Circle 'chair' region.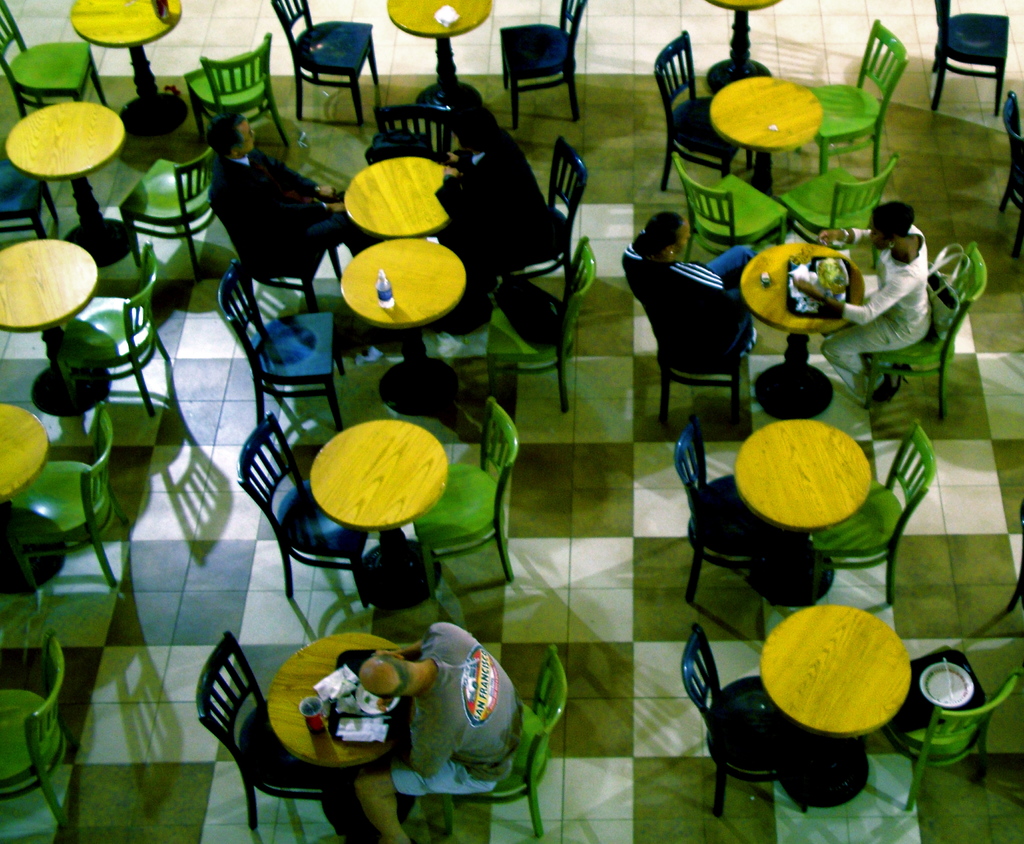
Region: rect(184, 32, 288, 150).
